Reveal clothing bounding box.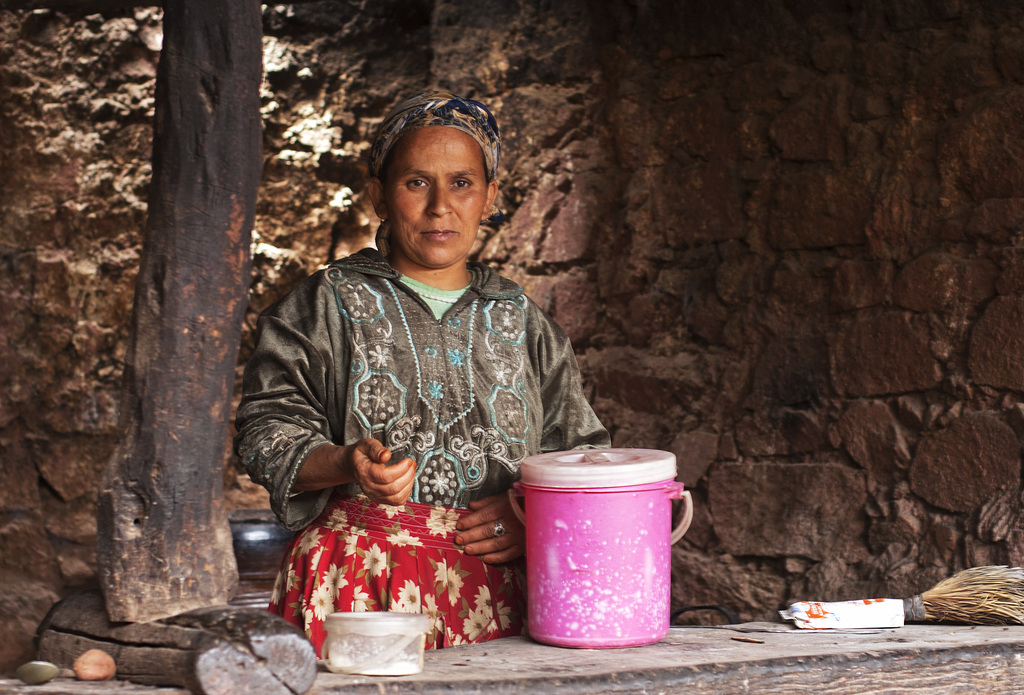
Revealed: <box>234,236,611,659</box>.
